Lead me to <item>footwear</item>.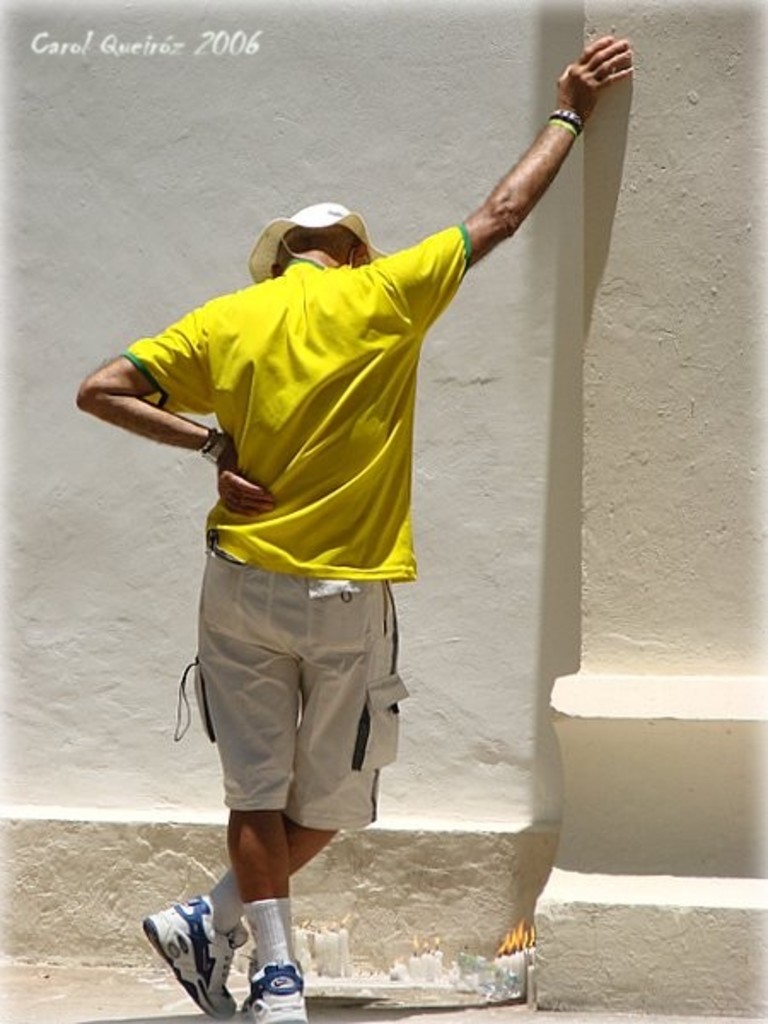
Lead to {"x1": 242, "y1": 964, "x2": 311, "y2": 1022}.
